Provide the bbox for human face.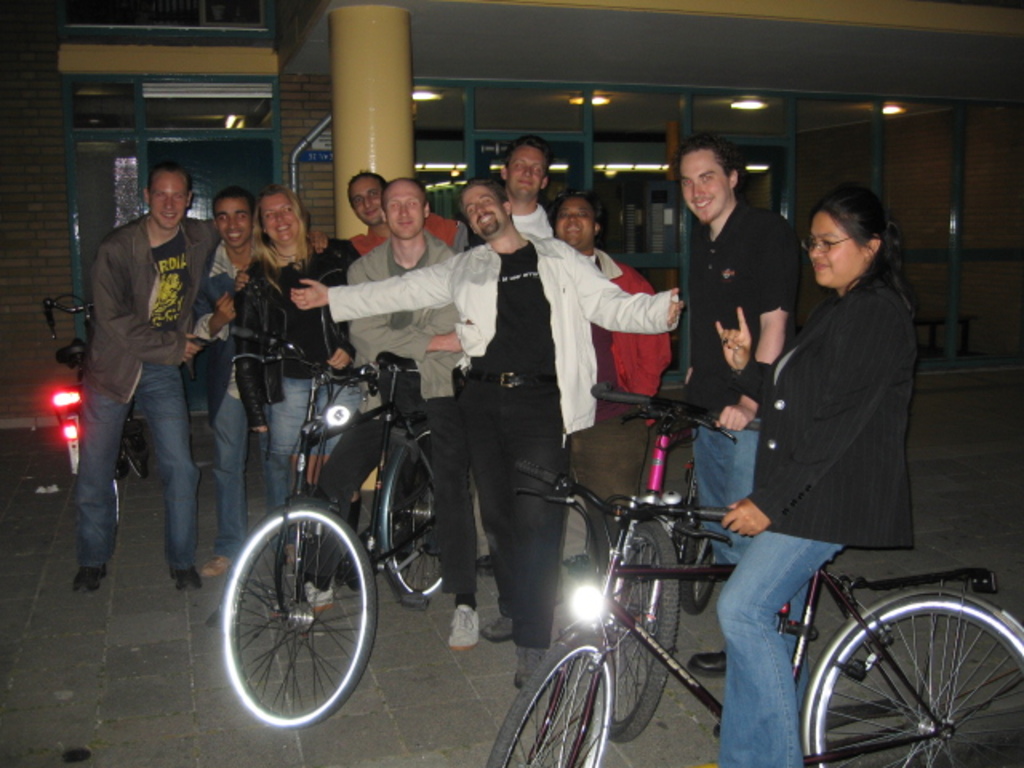
[382, 179, 430, 238].
